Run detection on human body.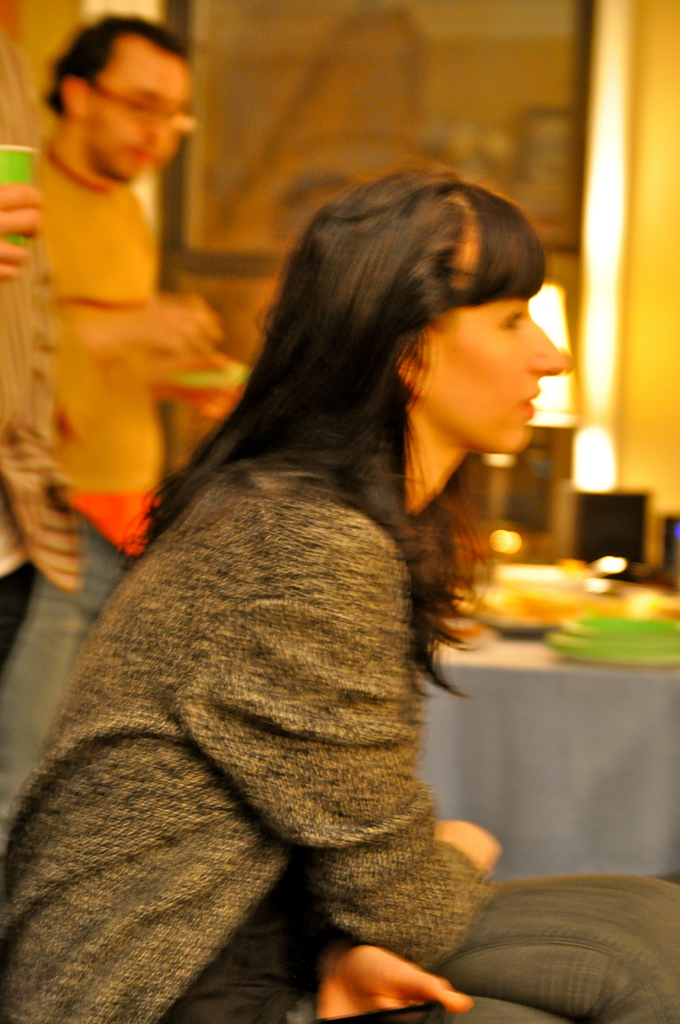
Result: {"left": 0, "top": 12, "right": 271, "bottom": 634}.
